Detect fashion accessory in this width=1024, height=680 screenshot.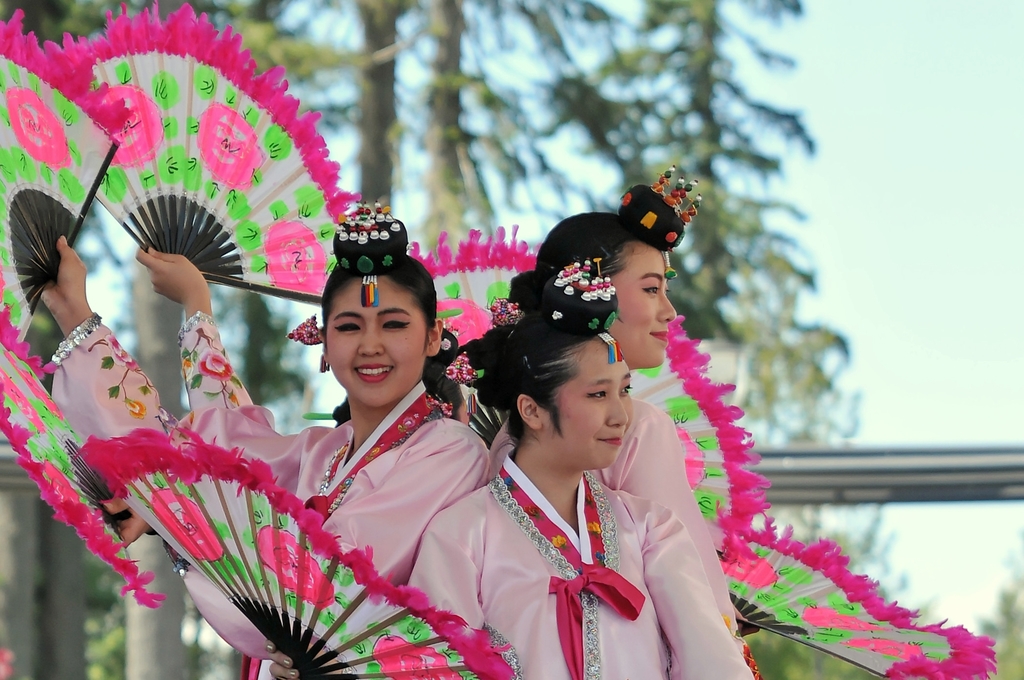
Detection: box=[337, 196, 408, 280].
